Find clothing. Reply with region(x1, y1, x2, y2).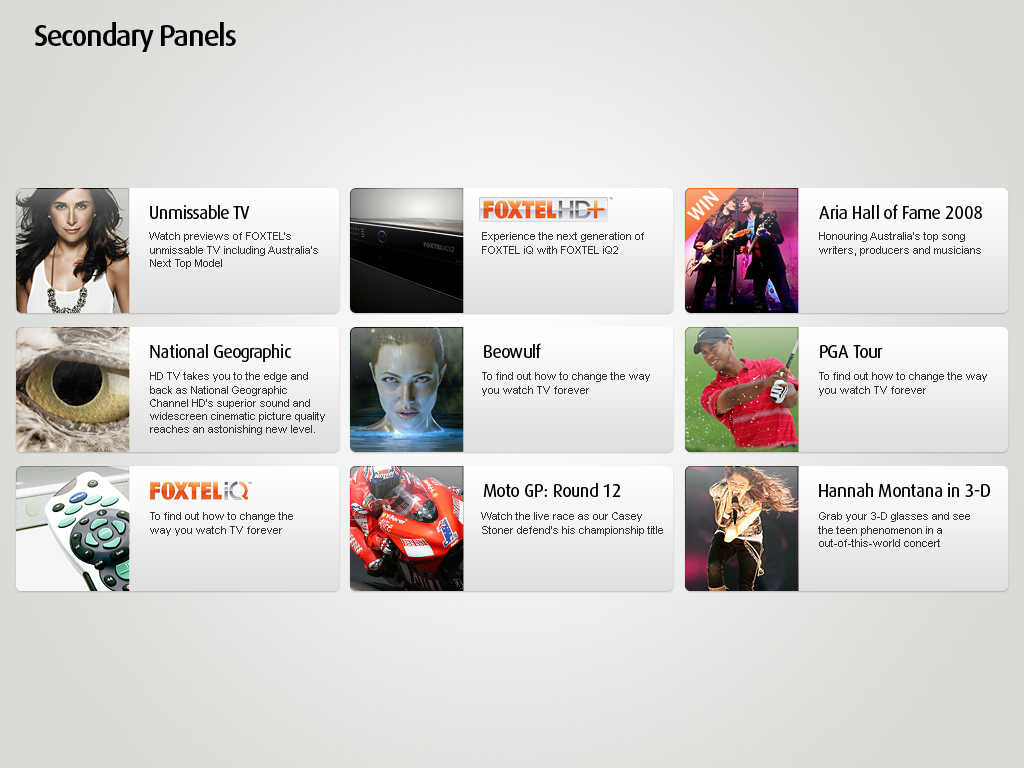
region(707, 493, 766, 591).
